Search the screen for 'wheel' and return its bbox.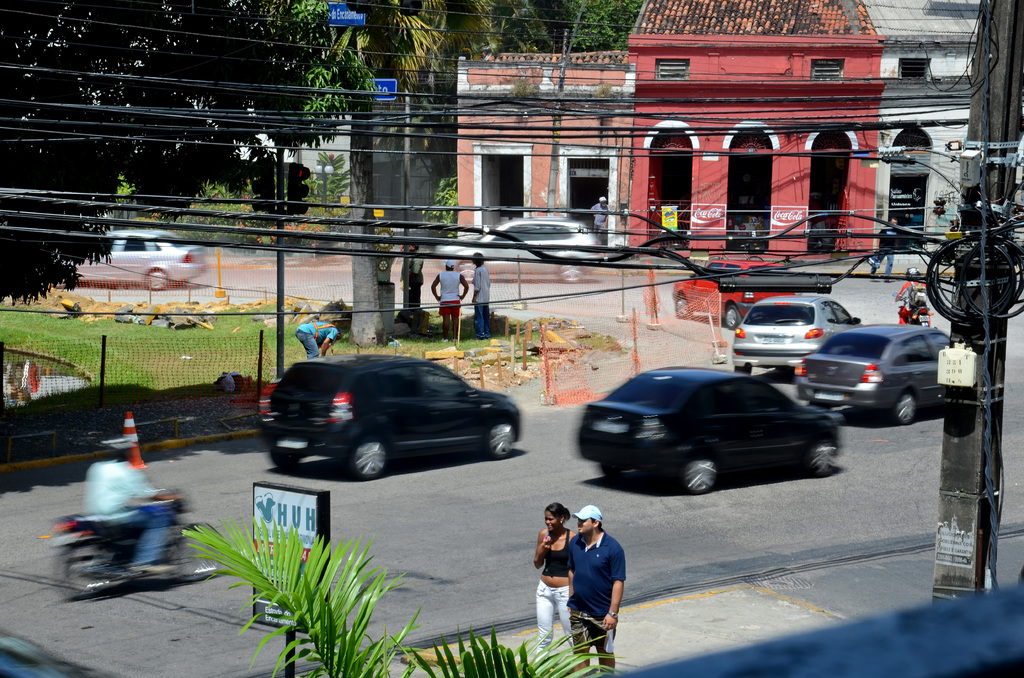
Found: select_region(145, 266, 168, 292).
